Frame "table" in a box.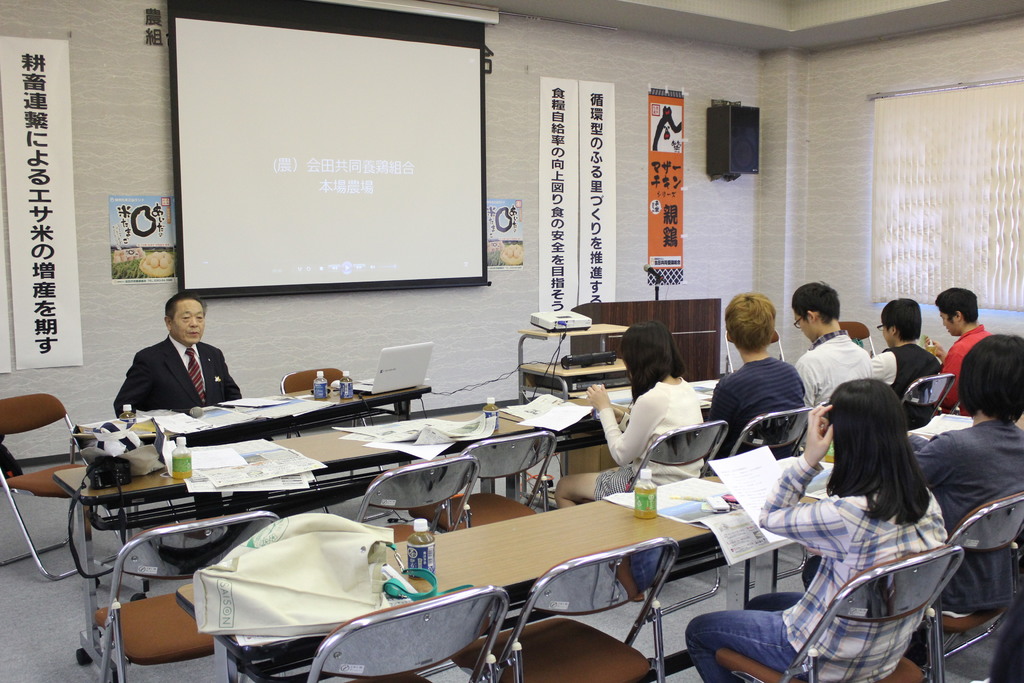
519,325,635,402.
